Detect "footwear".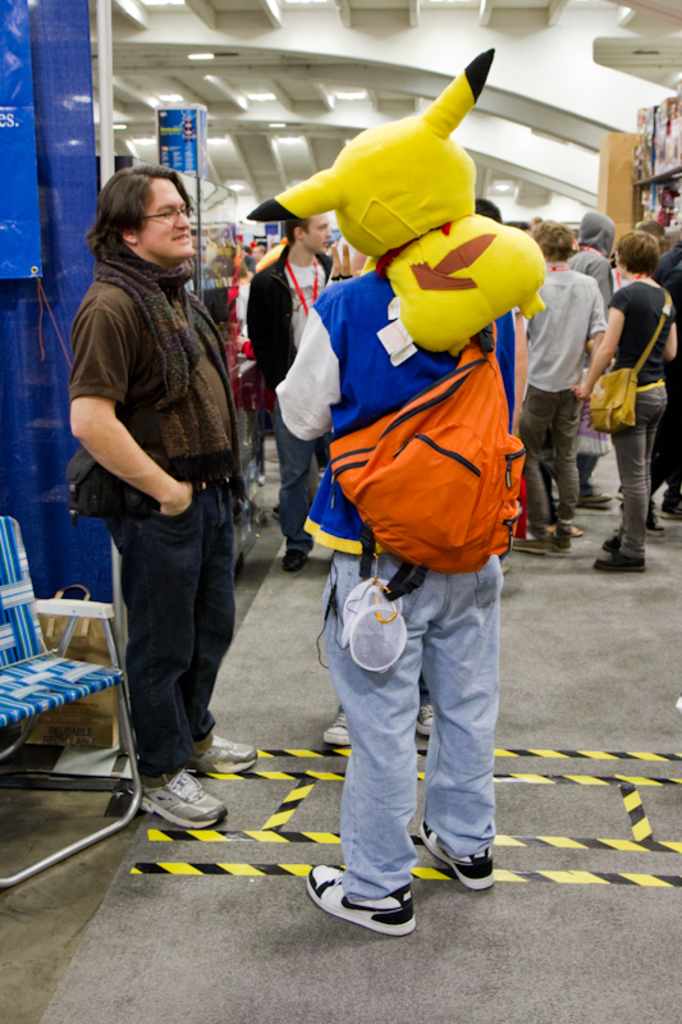
Detected at bbox=[284, 545, 316, 573].
